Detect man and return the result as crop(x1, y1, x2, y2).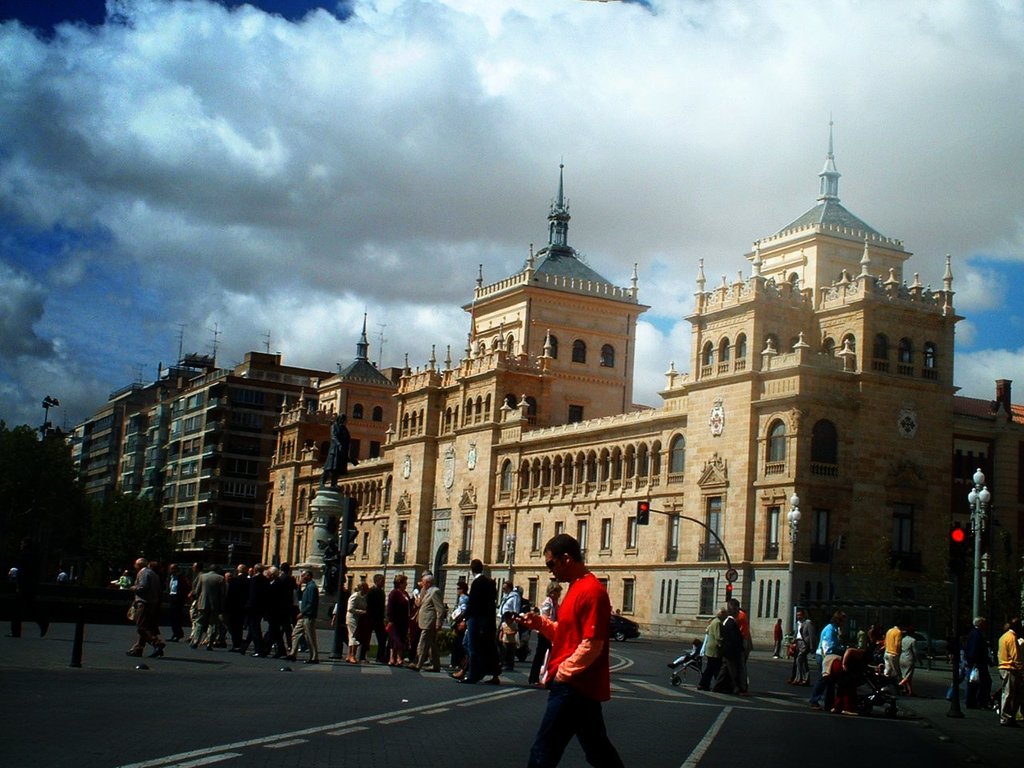
crop(770, 619, 782, 655).
